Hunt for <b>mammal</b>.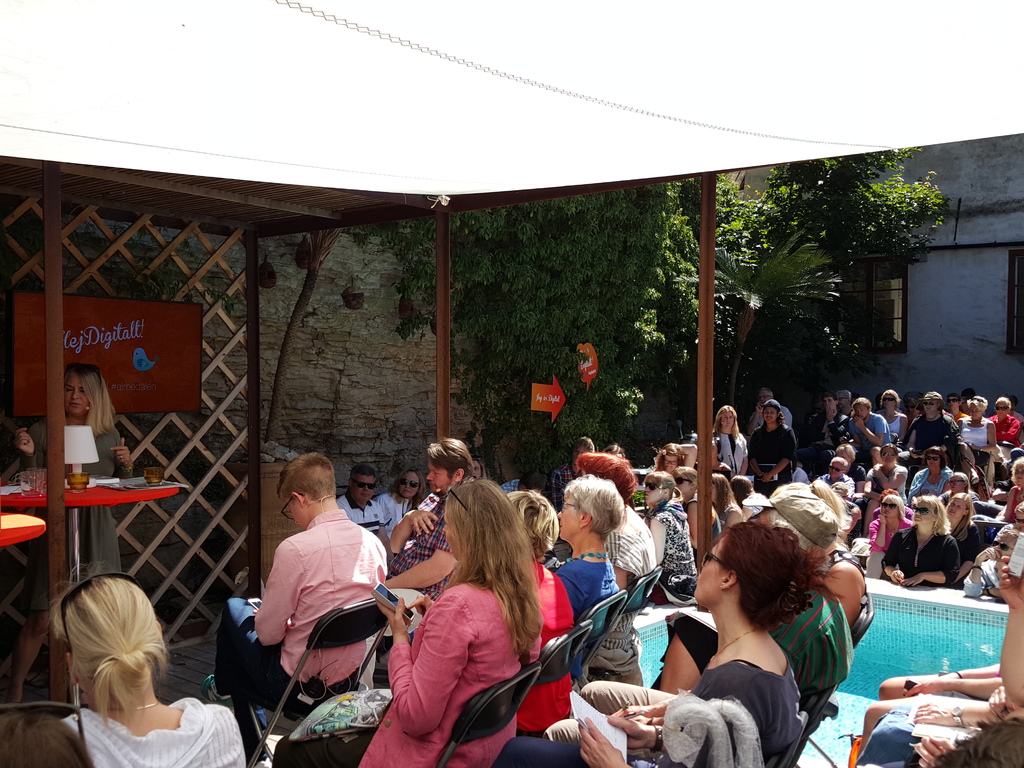
Hunted down at detection(846, 394, 894, 458).
